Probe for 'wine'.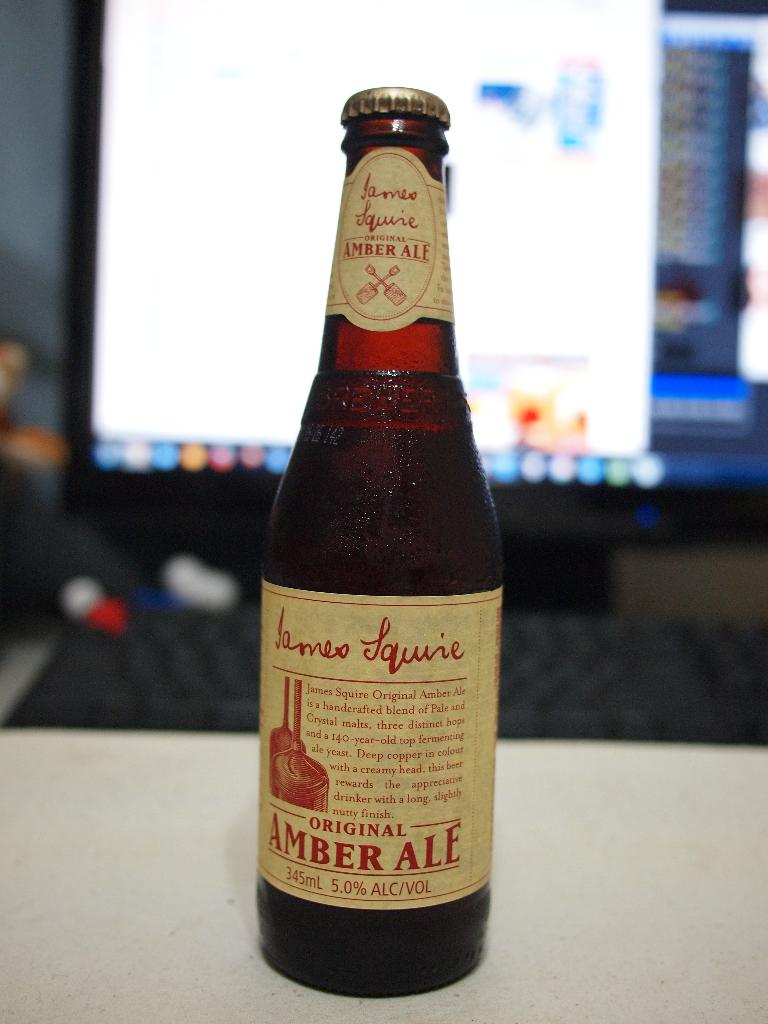
Probe result: (x1=222, y1=63, x2=521, y2=968).
